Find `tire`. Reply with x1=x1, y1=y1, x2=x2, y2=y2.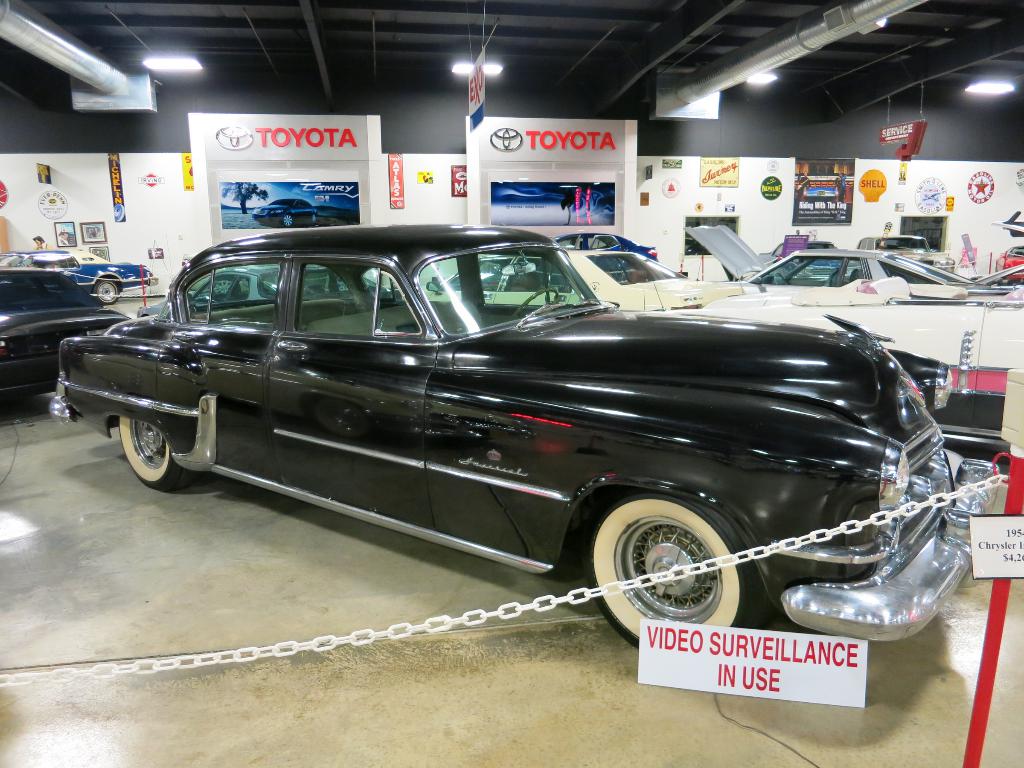
x1=92, y1=273, x2=126, y2=306.
